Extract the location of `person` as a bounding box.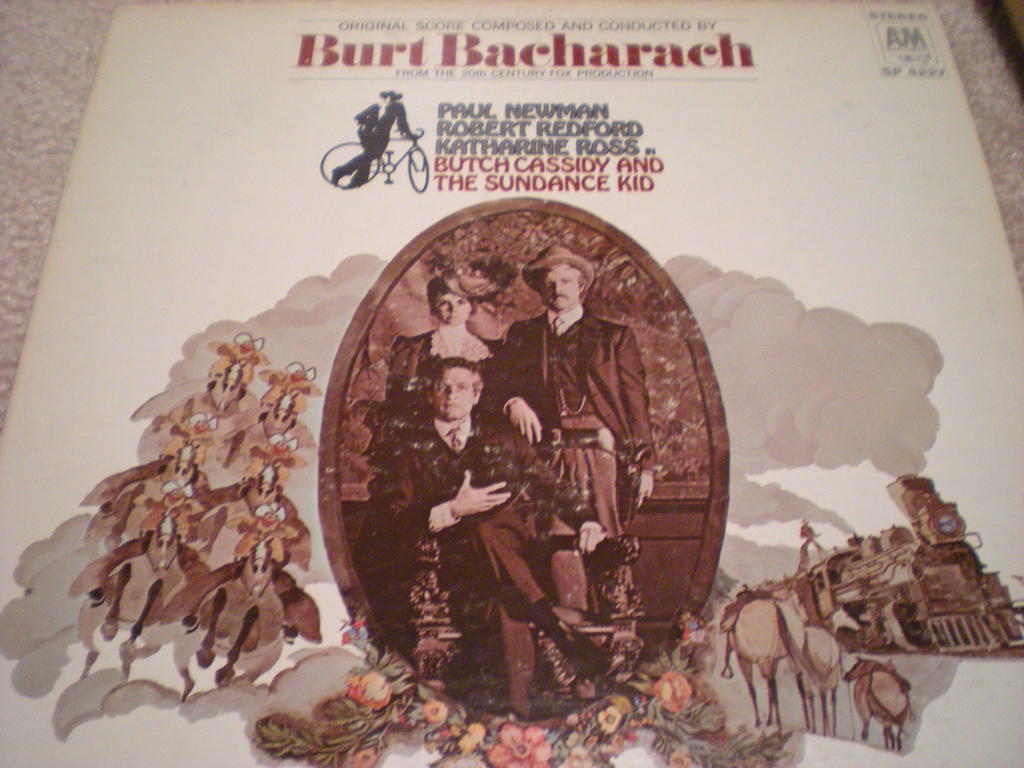
<box>329,87,419,186</box>.
